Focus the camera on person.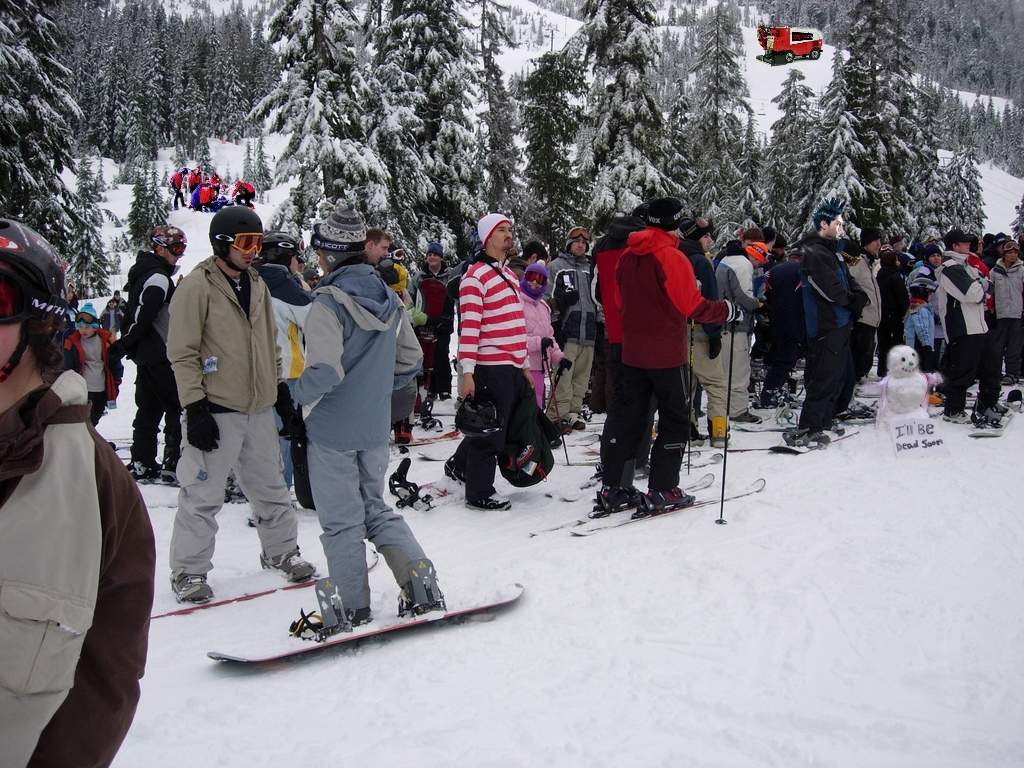
Focus region: [165, 209, 316, 597].
